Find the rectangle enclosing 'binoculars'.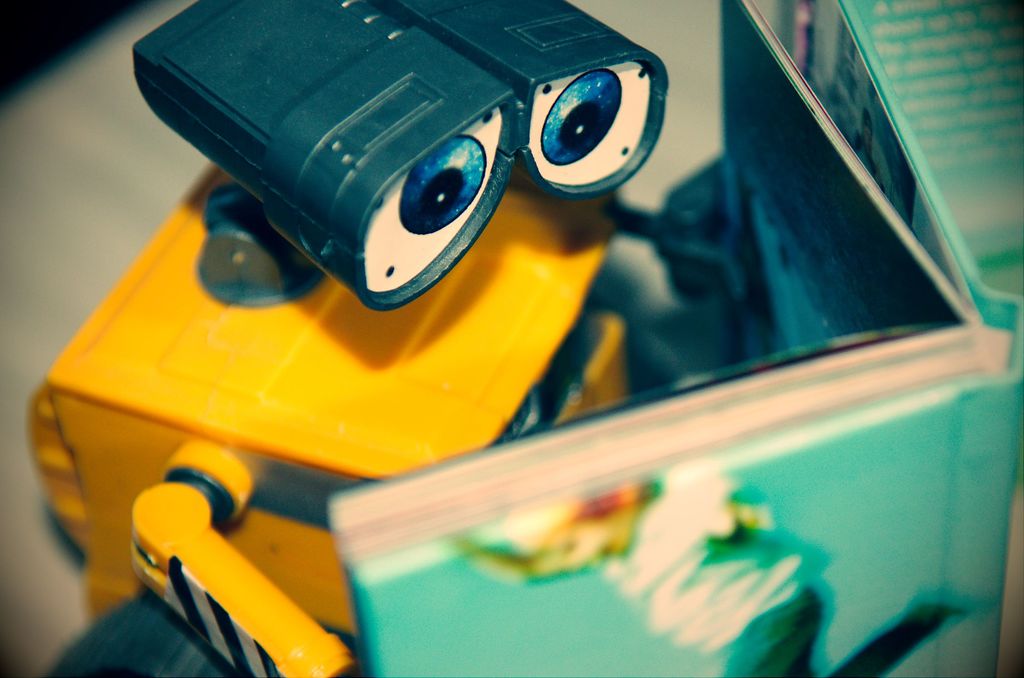
{"left": 169, "top": 0, "right": 658, "bottom": 312}.
